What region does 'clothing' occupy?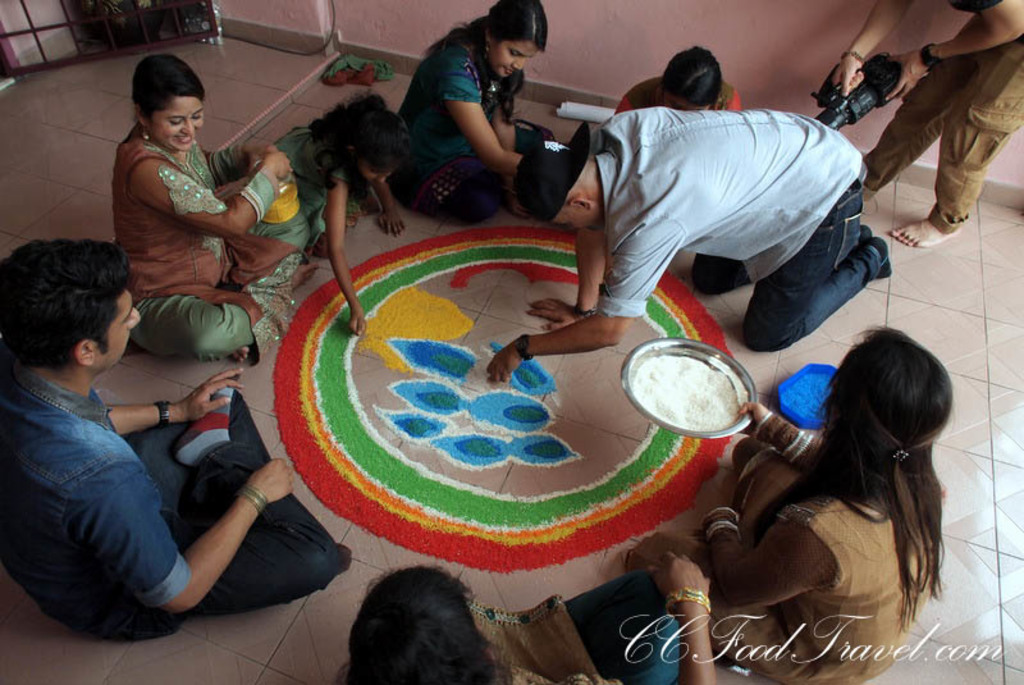
{"x1": 641, "y1": 487, "x2": 893, "y2": 684}.
